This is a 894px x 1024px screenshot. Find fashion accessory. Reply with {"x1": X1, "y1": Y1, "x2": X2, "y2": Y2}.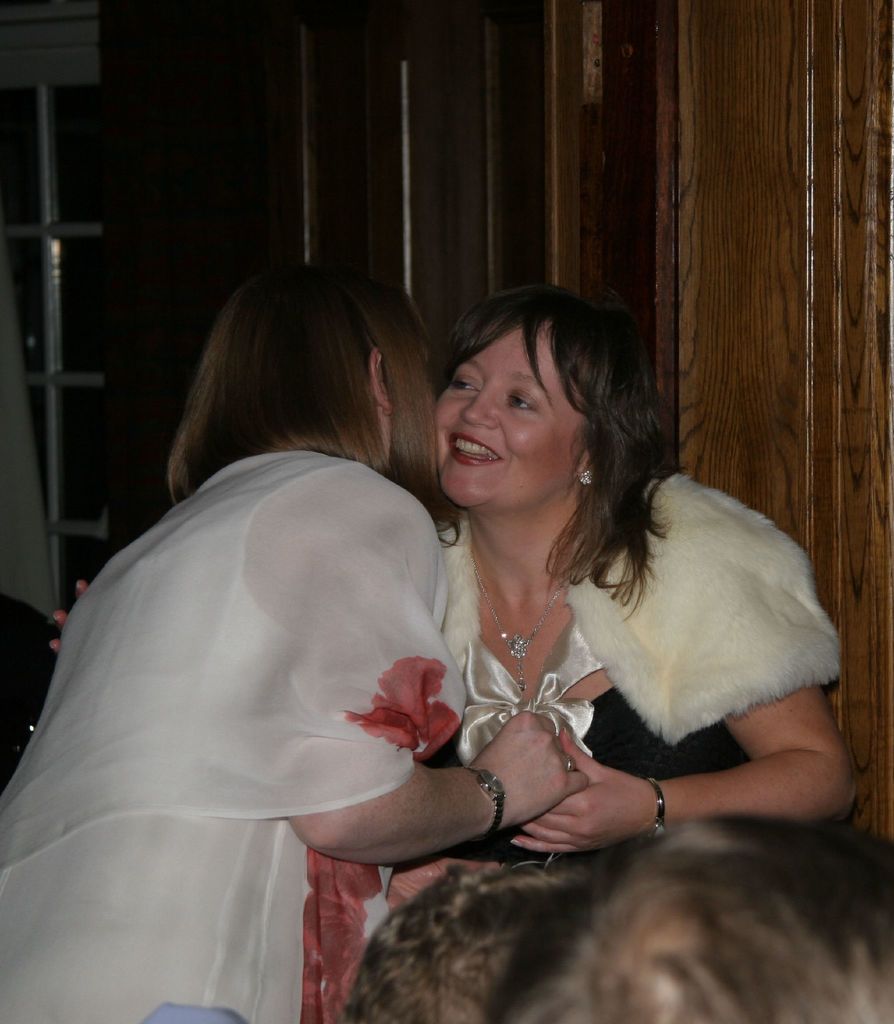
{"x1": 561, "y1": 755, "x2": 575, "y2": 772}.
